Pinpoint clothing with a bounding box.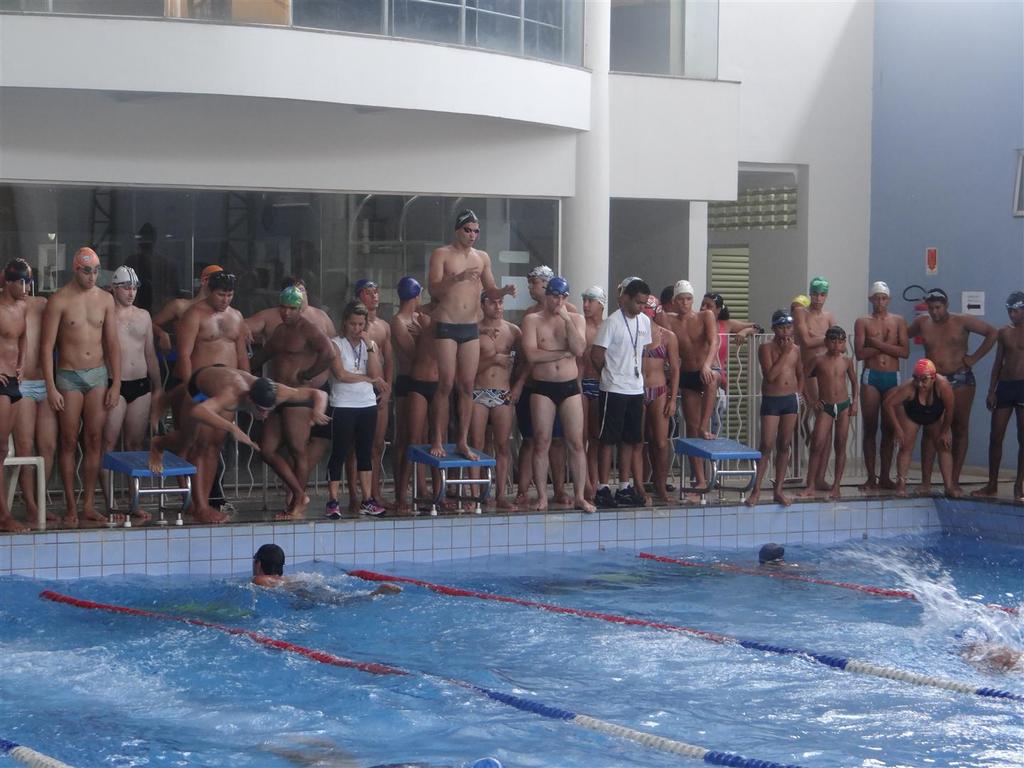
[x1=191, y1=360, x2=228, y2=409].
